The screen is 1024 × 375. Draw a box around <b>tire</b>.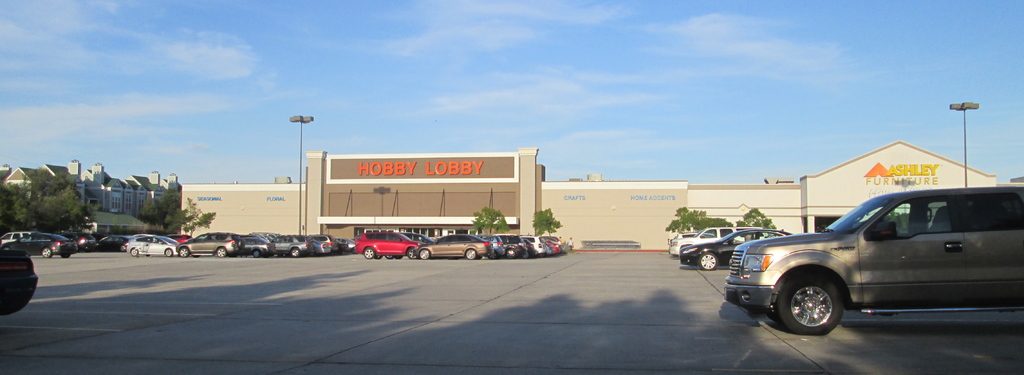
region(41, 246, 53, 258).
